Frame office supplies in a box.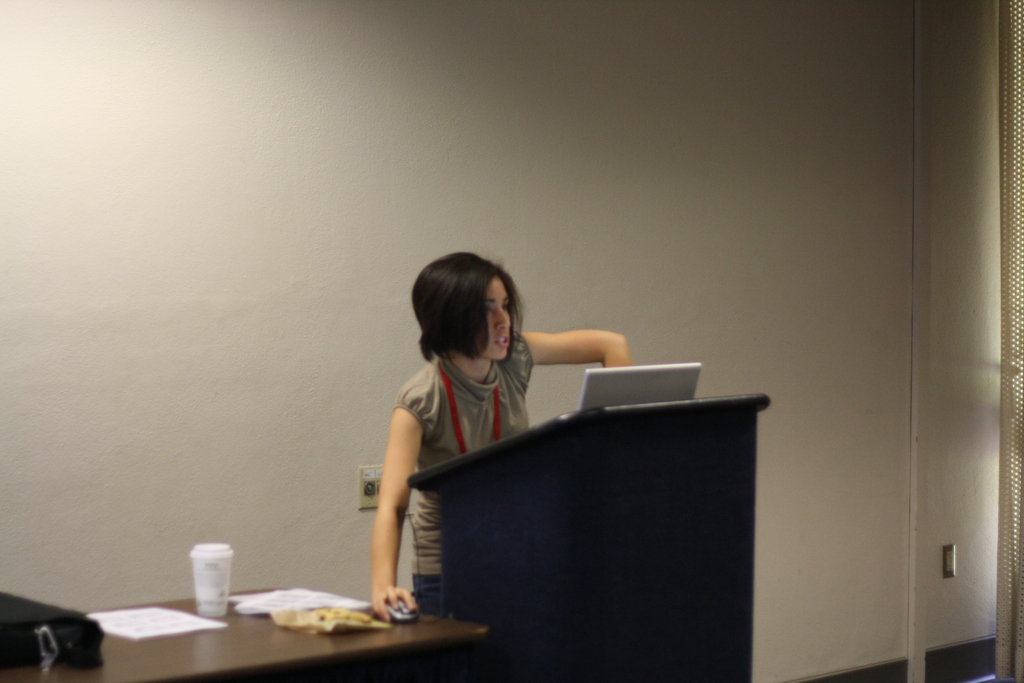
[left=9, top=597, right=486, bottom=682].
